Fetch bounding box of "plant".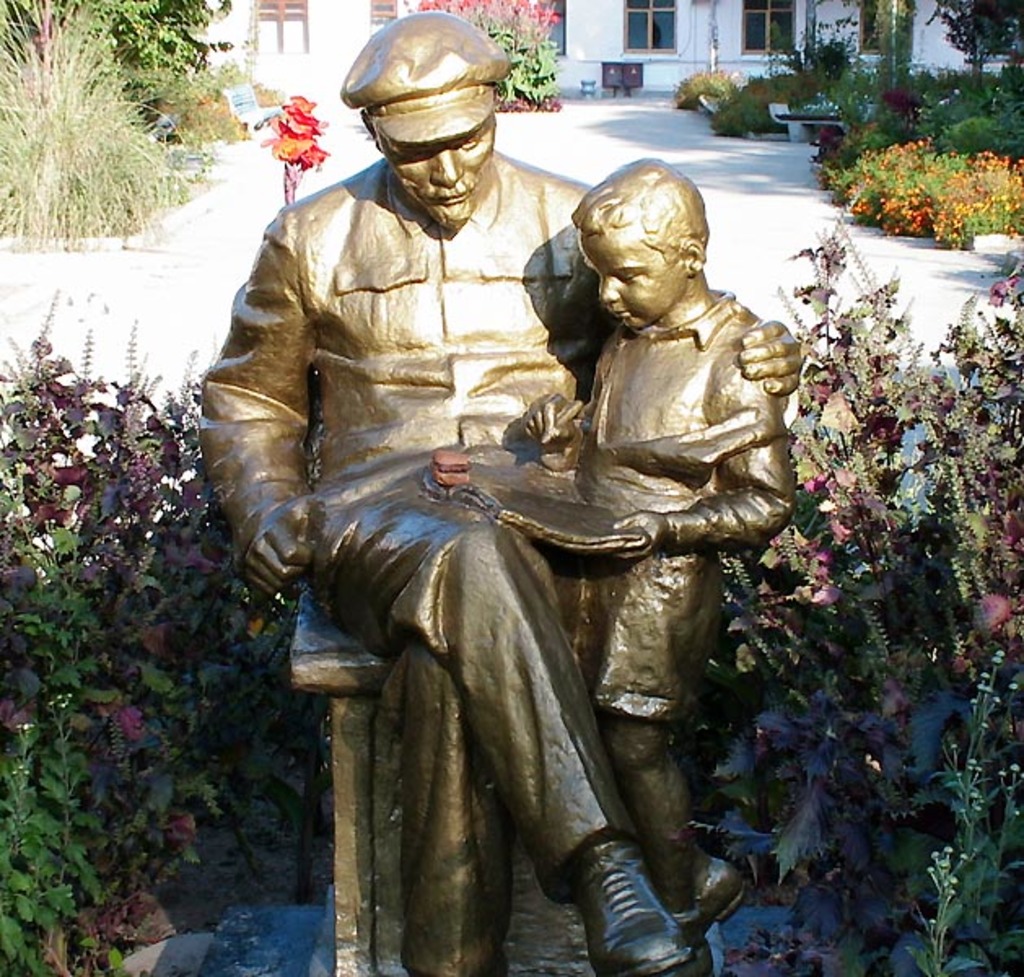
Bbox: {"left": 711, "top": 65, "right": 825, "bottom": 140}.
